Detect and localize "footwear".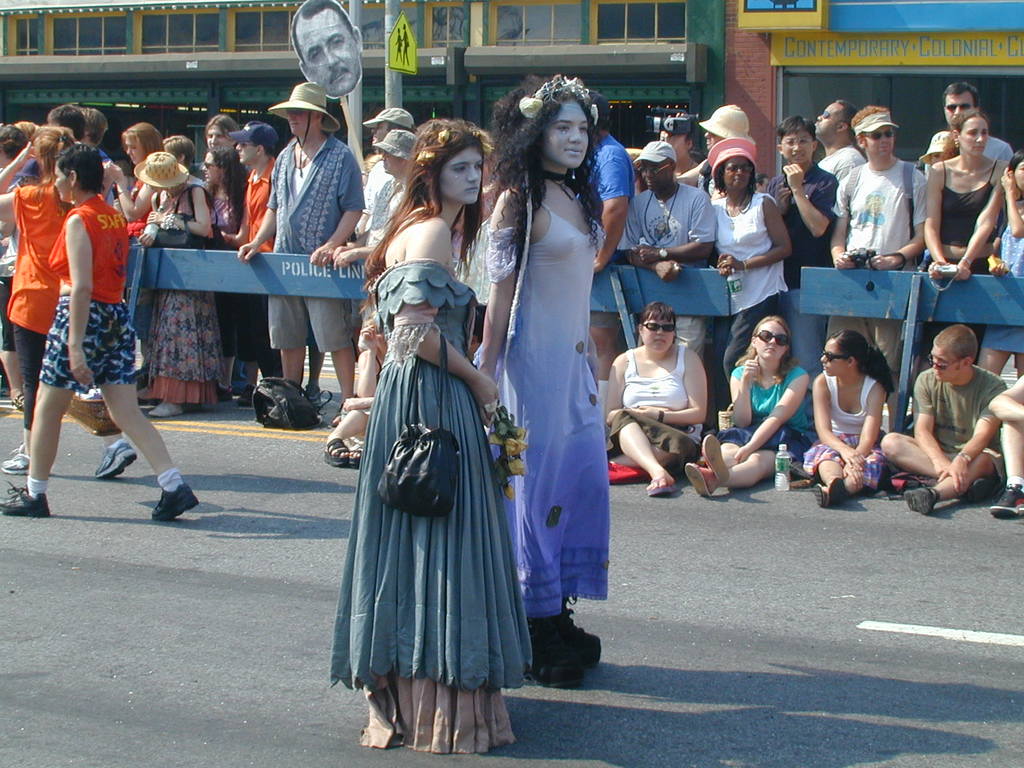
Localized at 900/486/935/518.
